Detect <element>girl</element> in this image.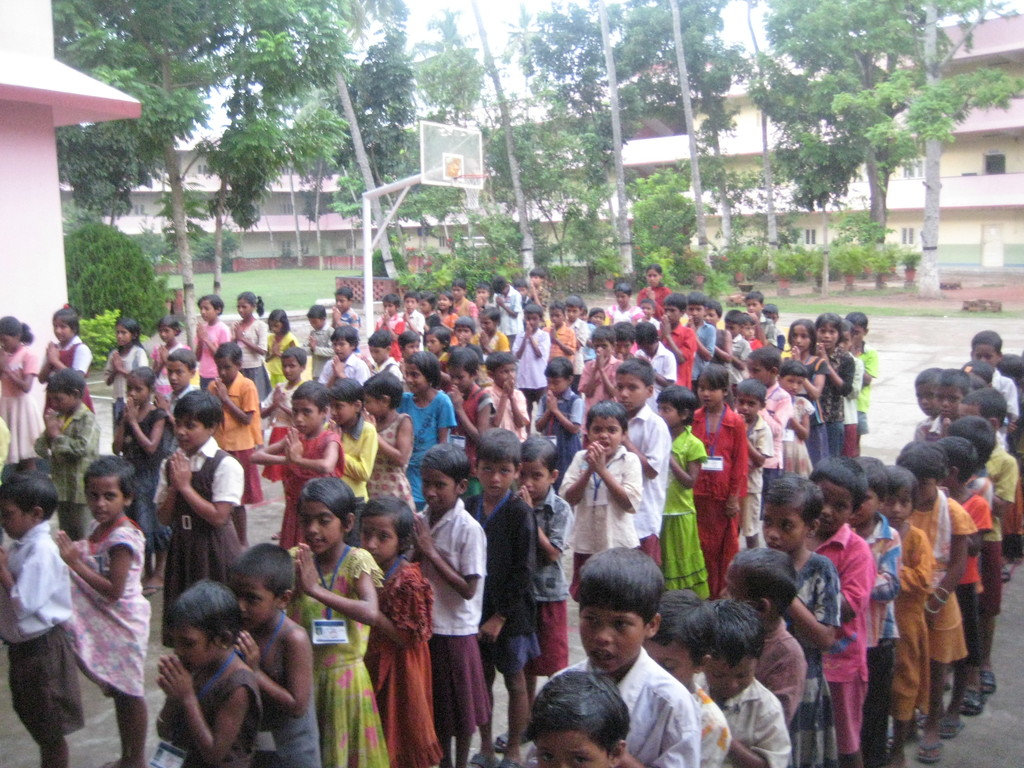
Detection: region(534, 356, 579, 493).
